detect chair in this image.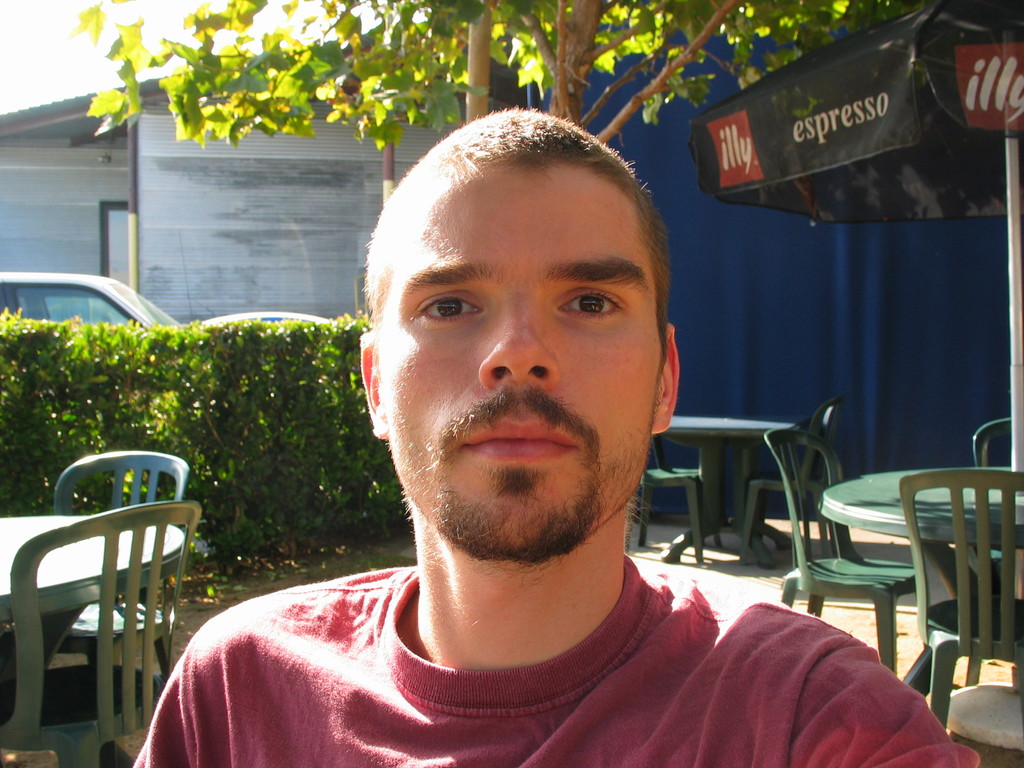
Detection: bbox=(967, 414, 1014, 480).
